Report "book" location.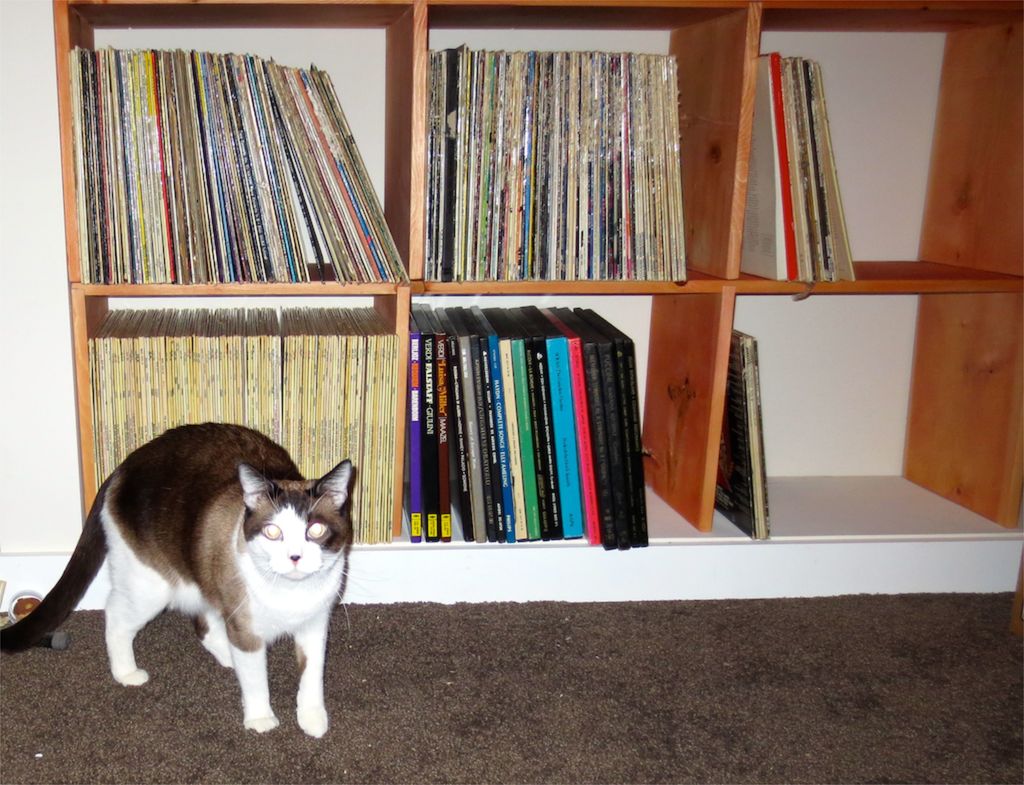
Report: [713,320,779,547].
